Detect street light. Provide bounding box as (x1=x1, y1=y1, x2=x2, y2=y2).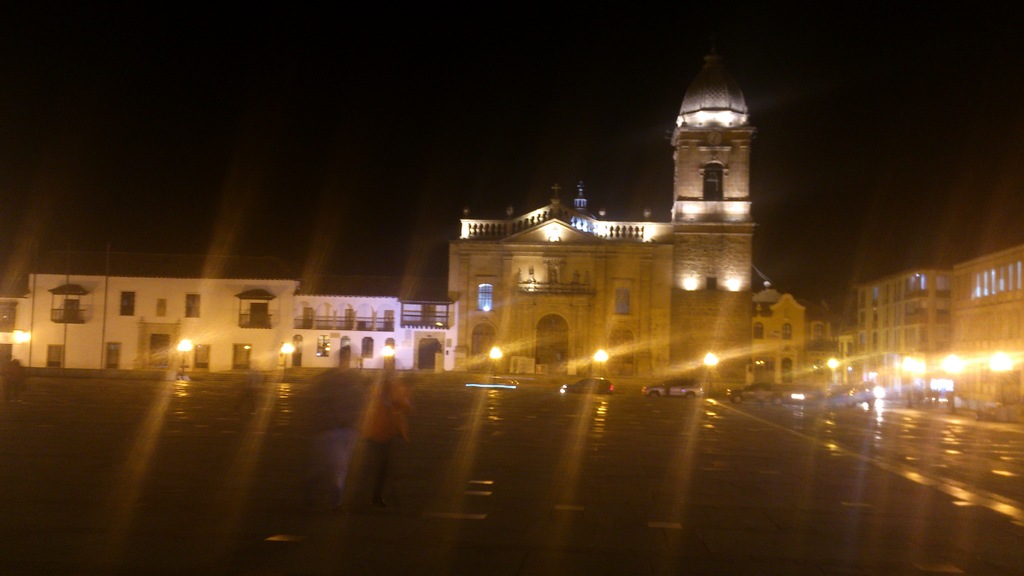
(x1=488, y1=346, x2=508, y2=381).
